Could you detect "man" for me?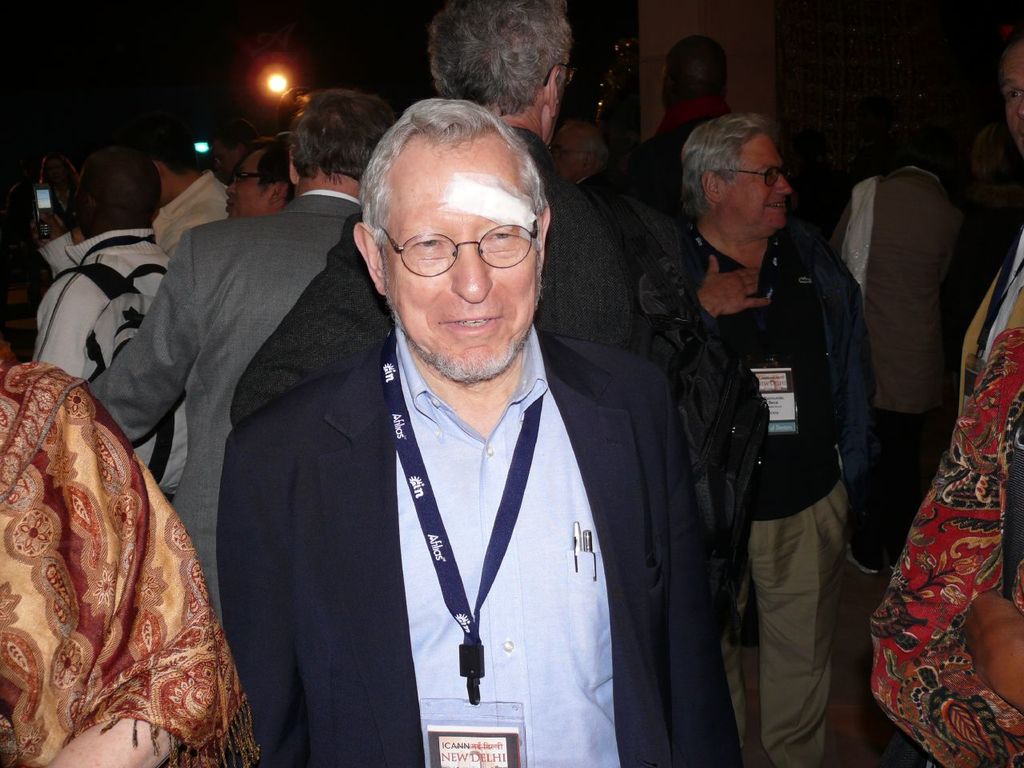
Detection result: [left=26, top=147, right=189, bottom=505].
